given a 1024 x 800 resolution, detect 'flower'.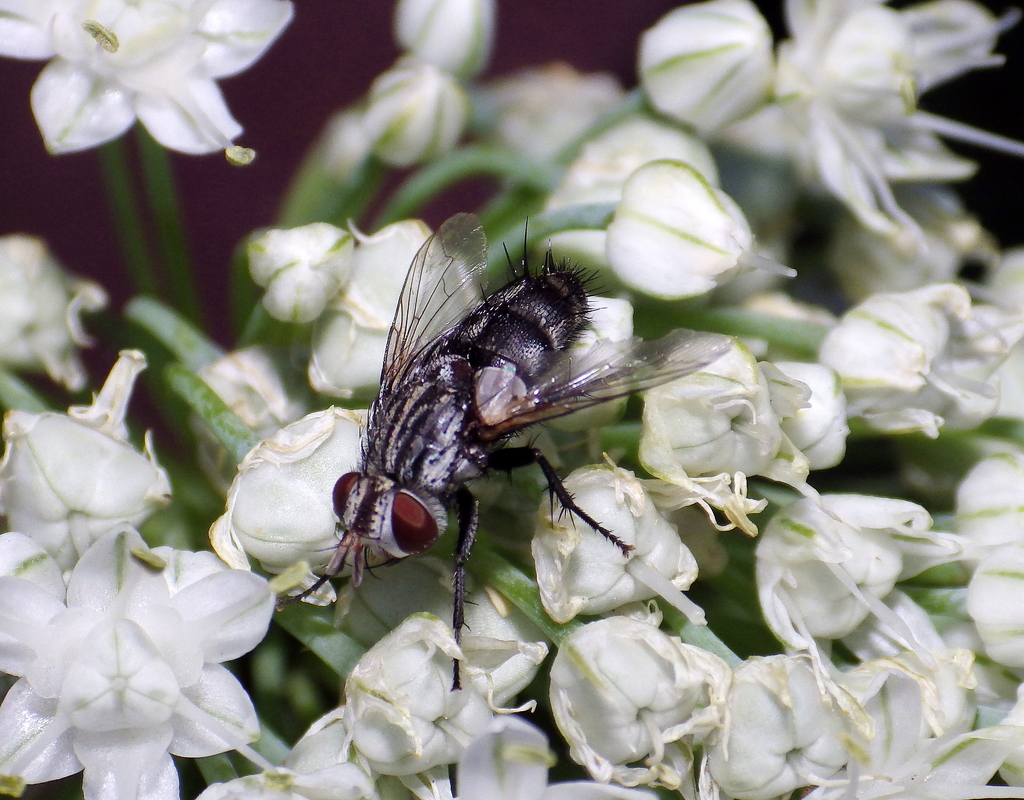
17, 0, 277, 161.
